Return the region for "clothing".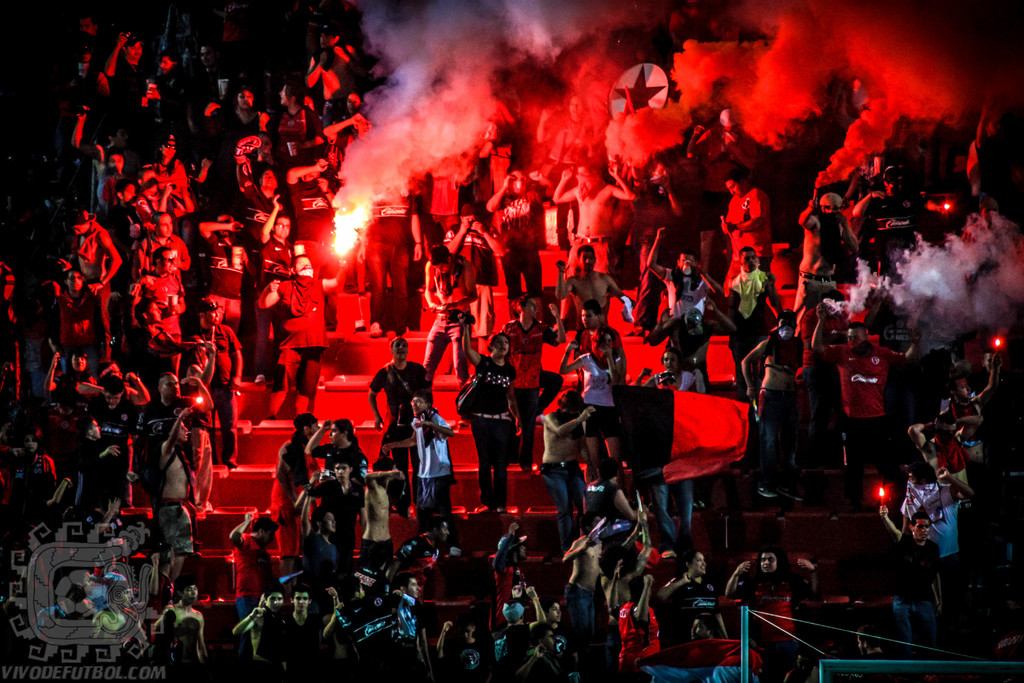
select_region(56, 284, 104, 371).
